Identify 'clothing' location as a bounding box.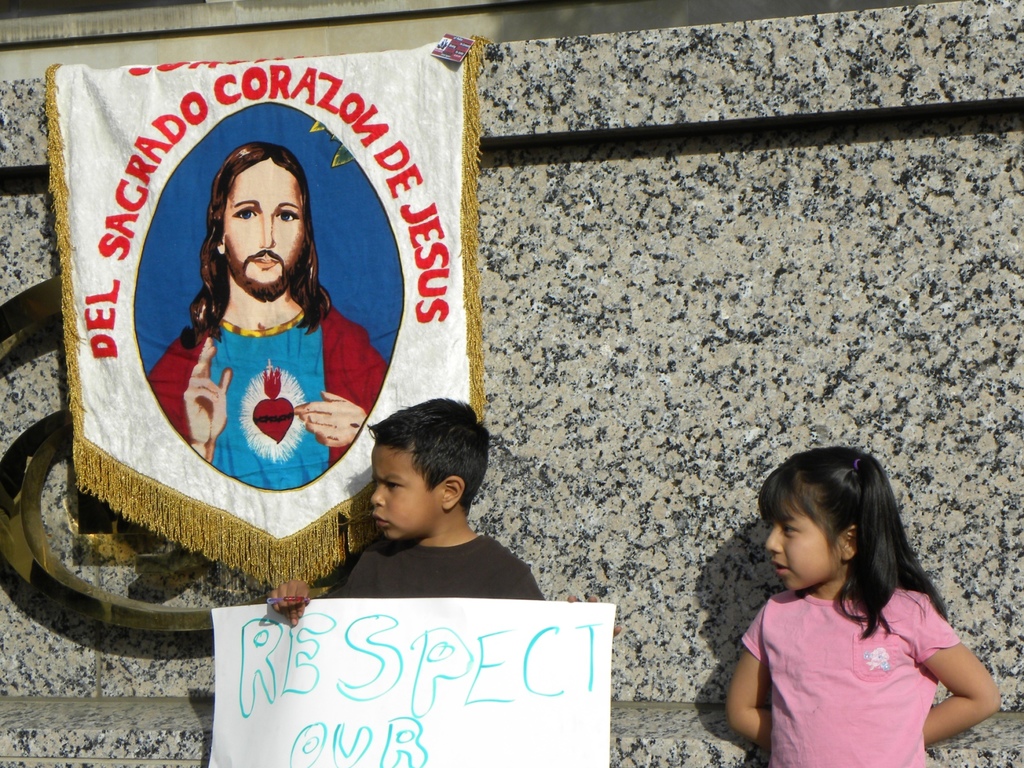
[left=732, top=589, right=967, bottom=767].
